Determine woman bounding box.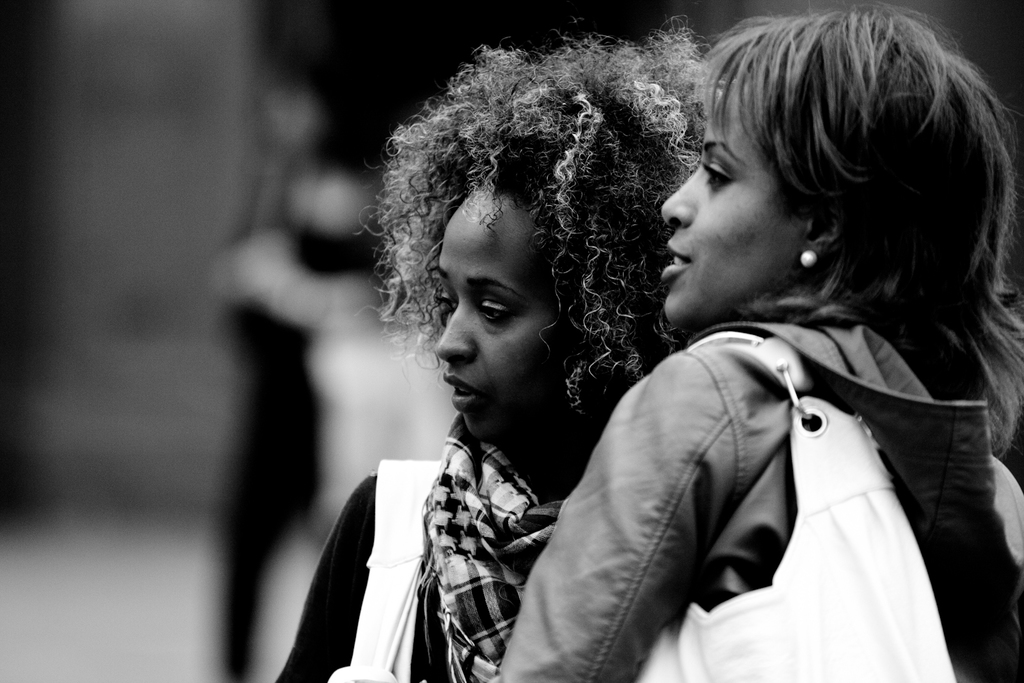
Determined: <bbox>506, 22, 1009, 677</bbox>.
